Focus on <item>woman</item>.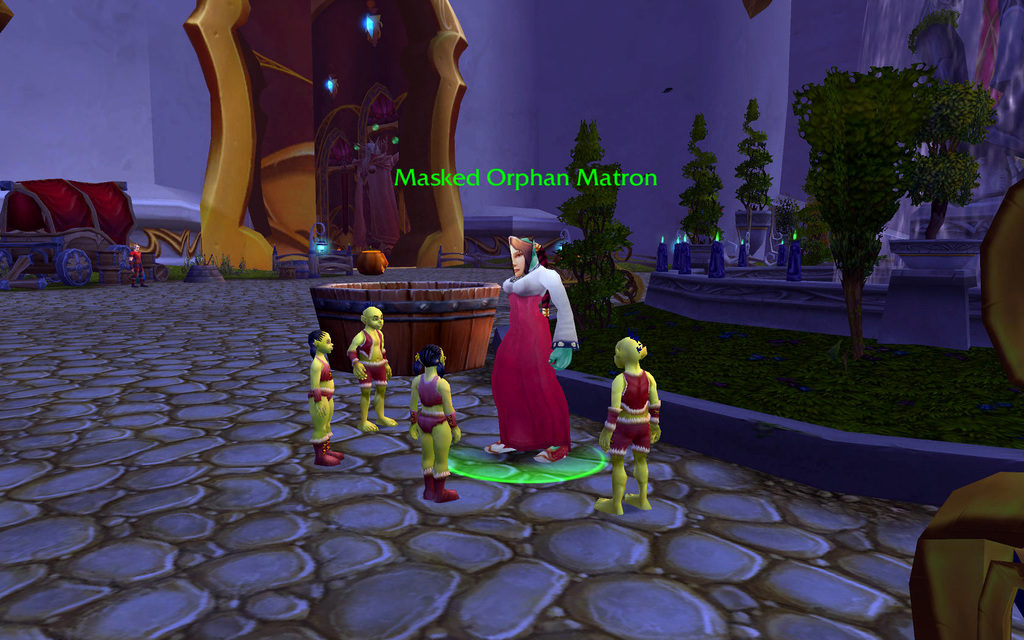
Focused at bbox=[307, 330, 342, 464].
